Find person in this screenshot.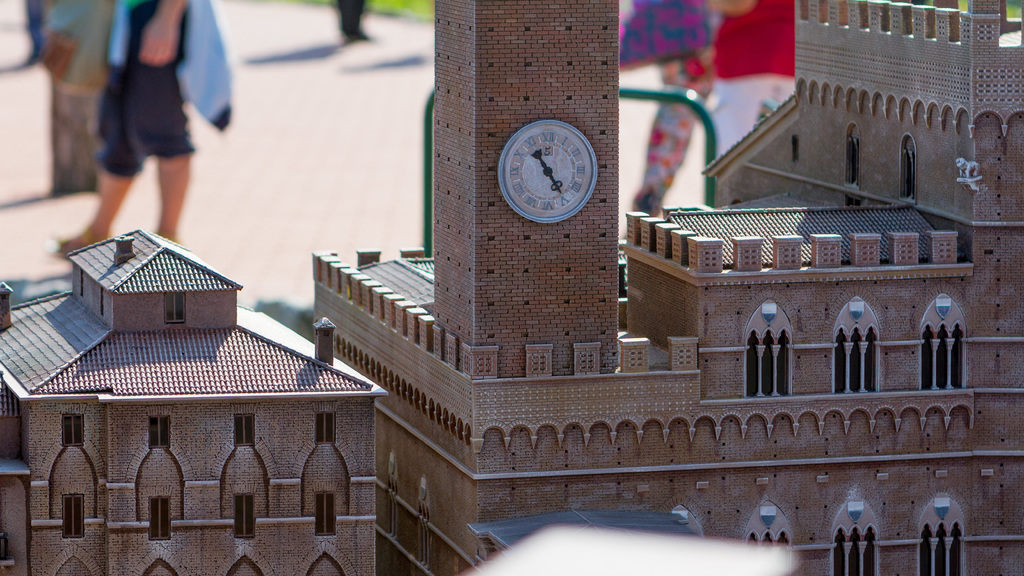
The bounding box for person is 706 0 800 156.
